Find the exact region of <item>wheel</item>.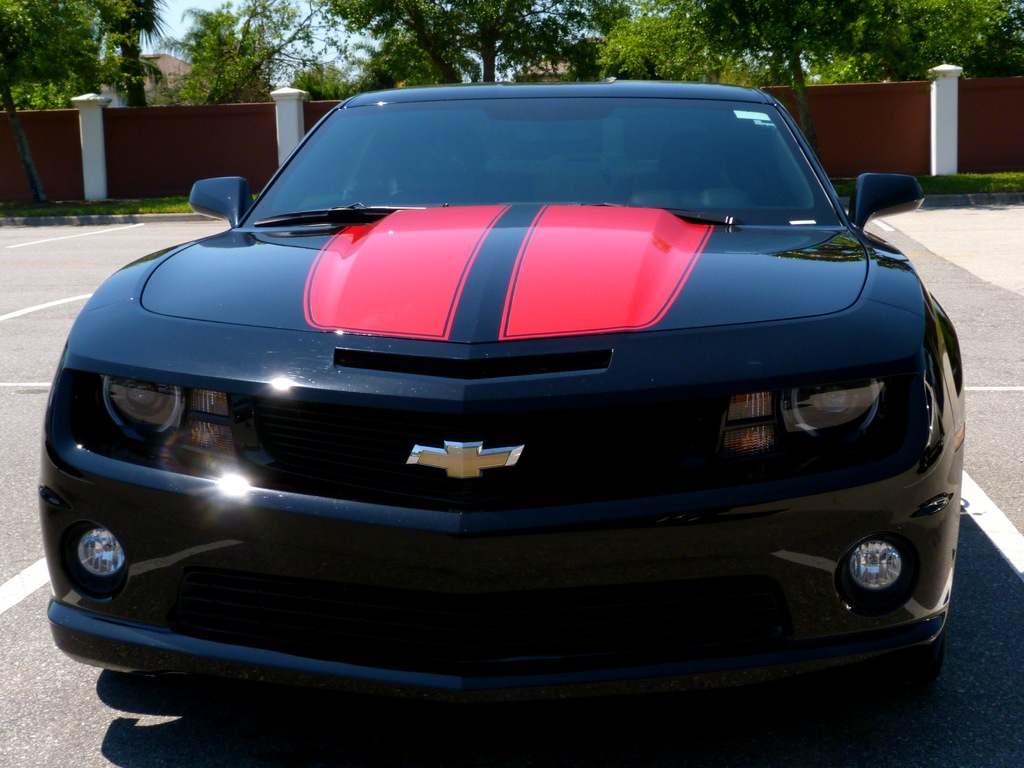
Exact region: [left=869, top=638, right=943, bottom=696].
